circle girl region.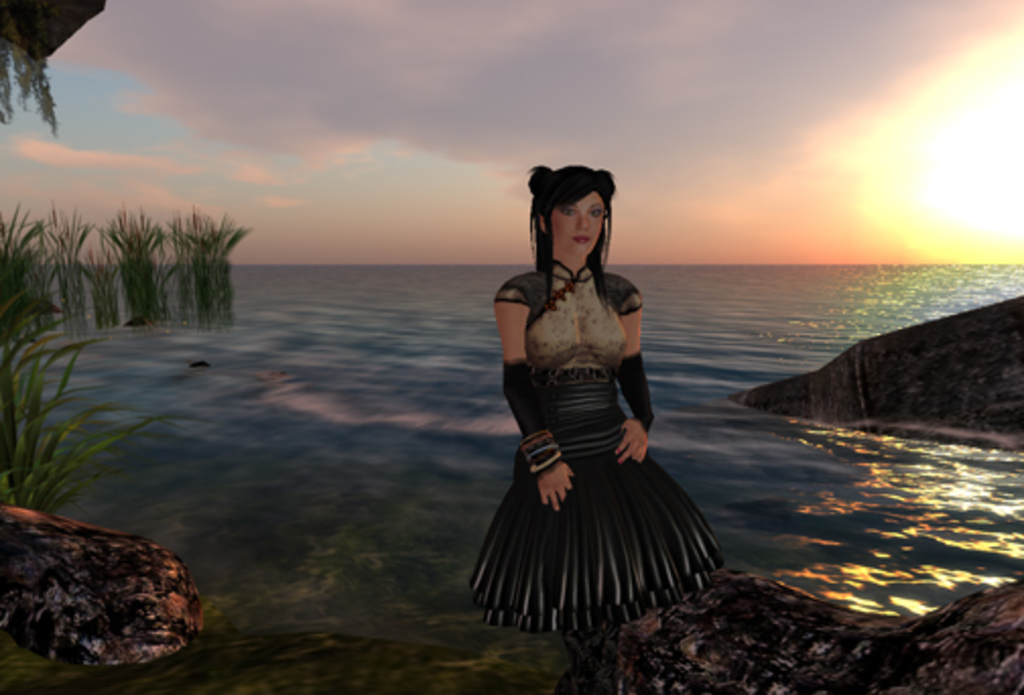
Region: BBox(467, 161, 723, 693).
